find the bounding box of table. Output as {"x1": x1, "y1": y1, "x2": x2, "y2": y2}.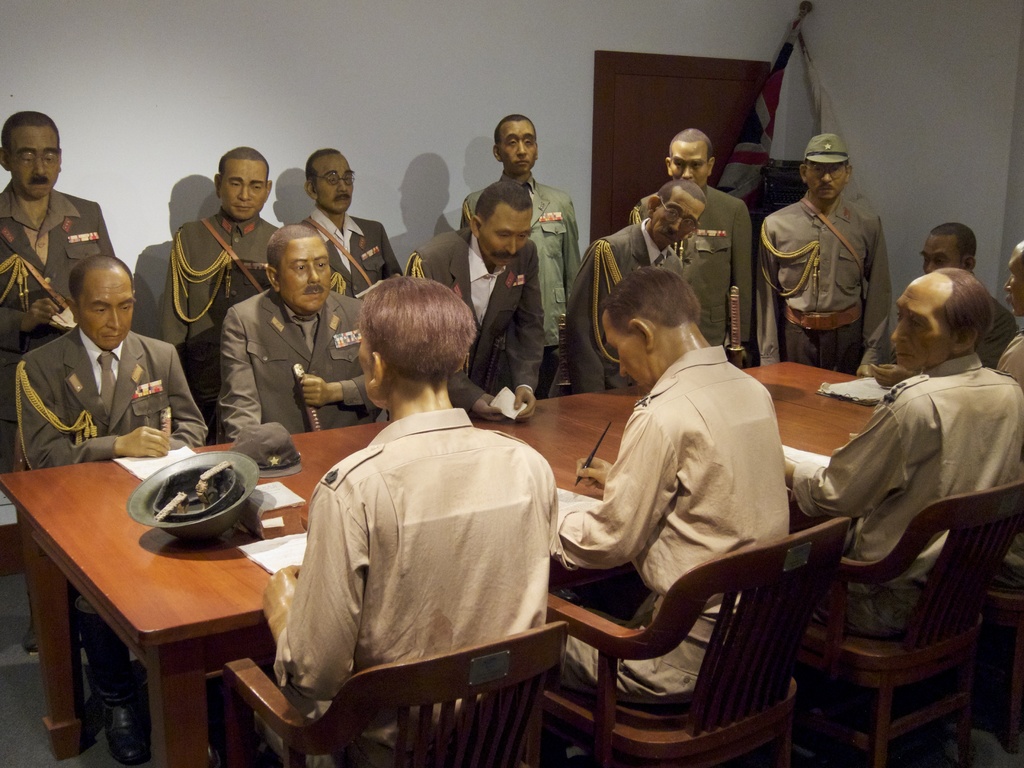
{"x1": 44, "y1": 349, "x2": 960, "y2": 747}.
